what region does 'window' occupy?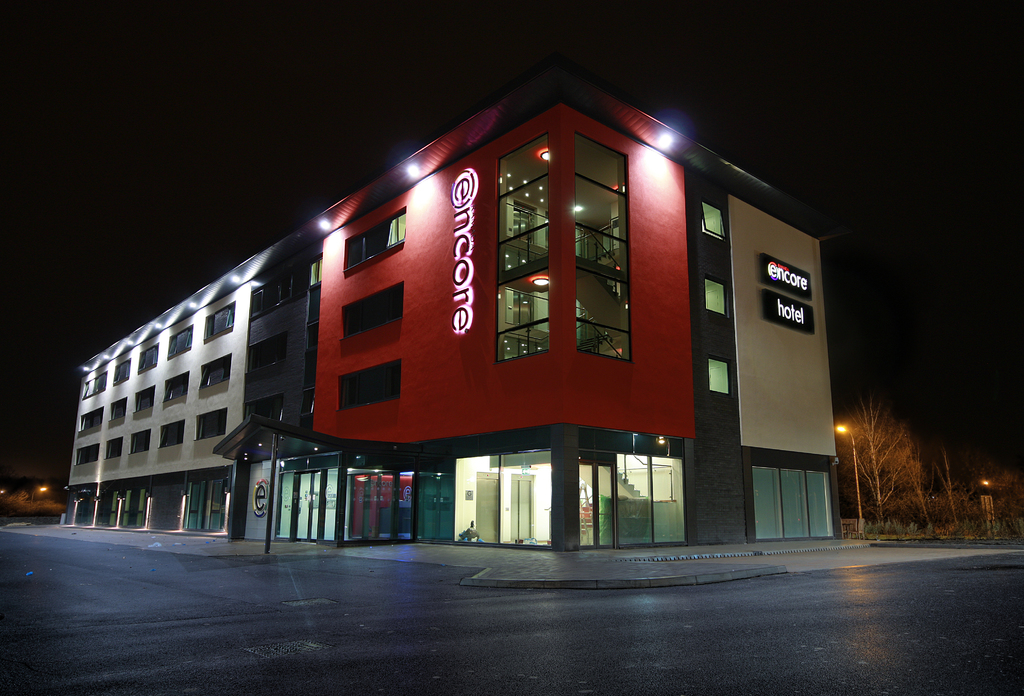
bbox(196, 349, 232, 391).
